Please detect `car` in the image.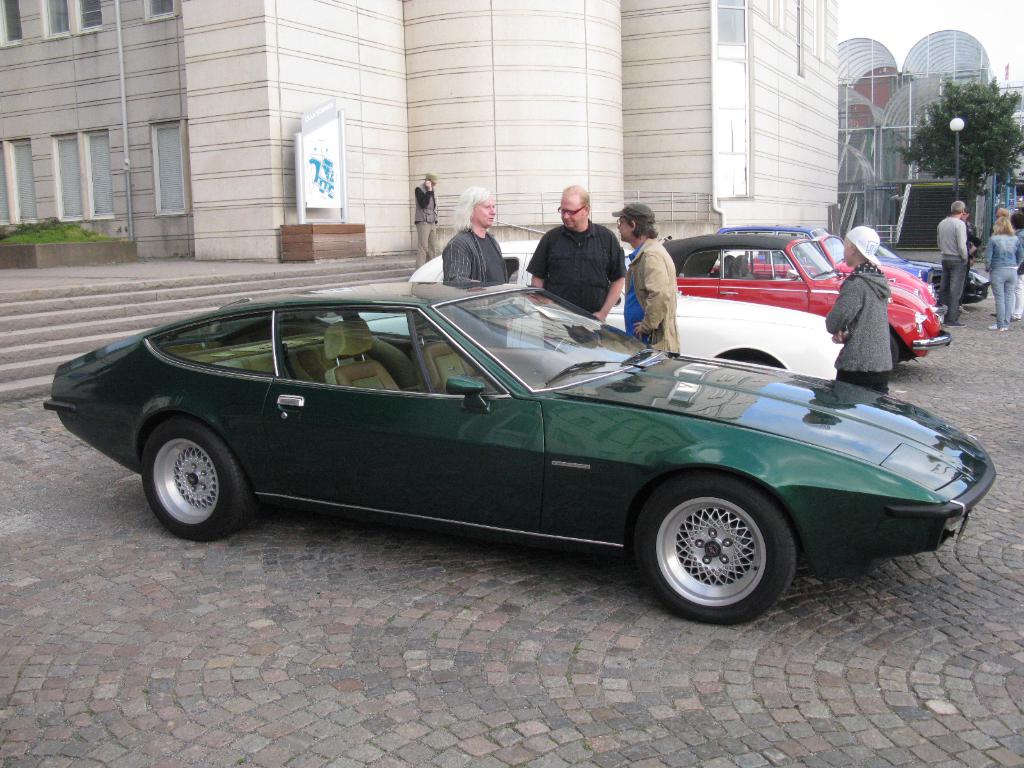
rect(406, 239, 843, 381).
